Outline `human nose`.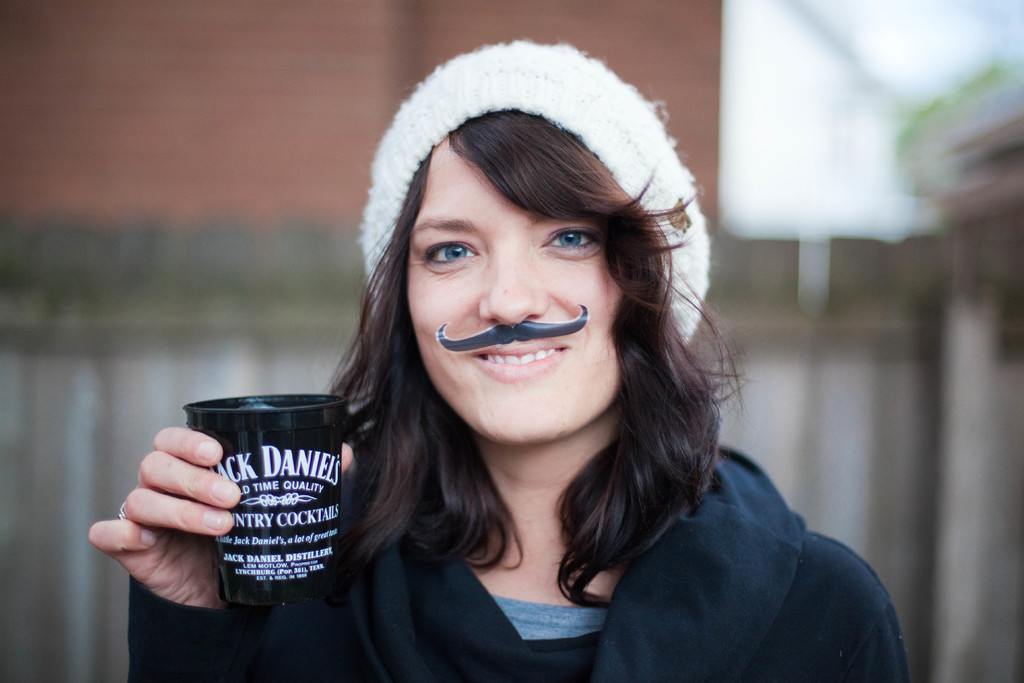
Outline: {"x1": 475, "y1": 253, "x2": 552, "y2": 333}.
